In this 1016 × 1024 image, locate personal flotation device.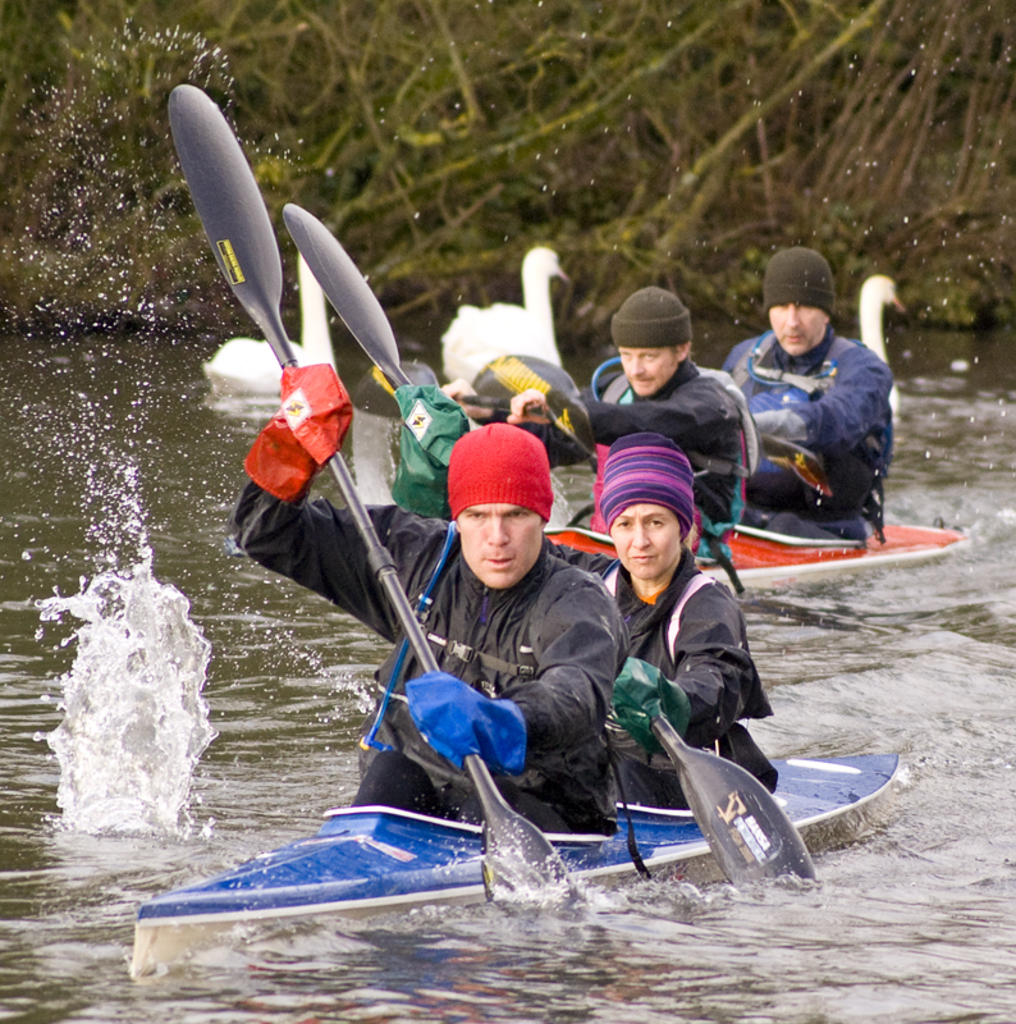
Bounding box: x1=582 y1=358 x2=774 y2=524.
